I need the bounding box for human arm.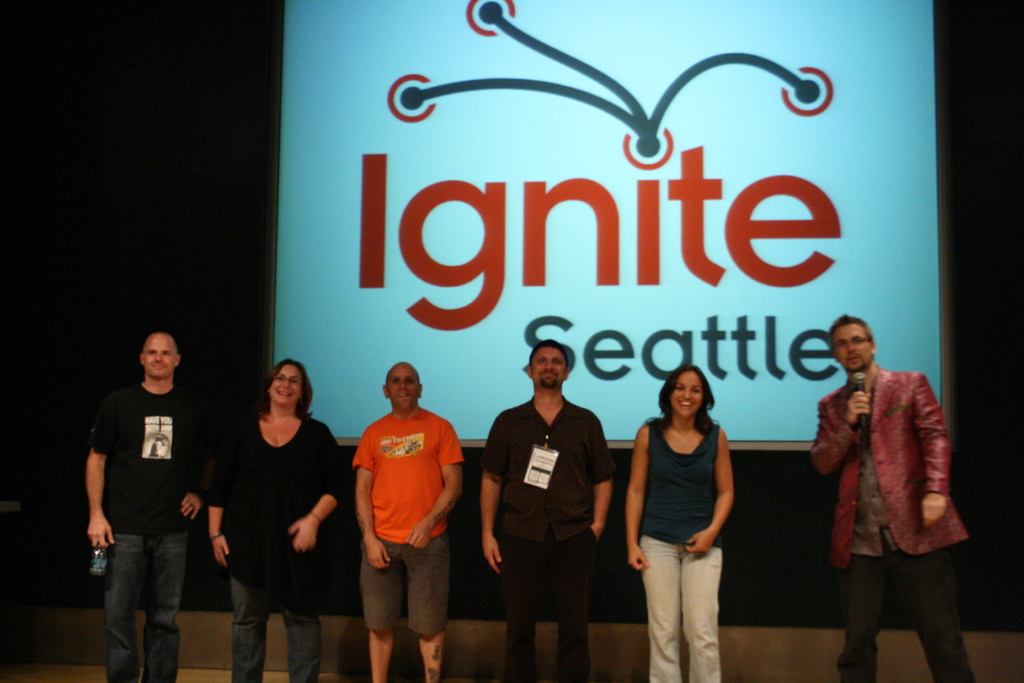
Here it is: (x1=204, y1=433, x2=239, y2=575).
